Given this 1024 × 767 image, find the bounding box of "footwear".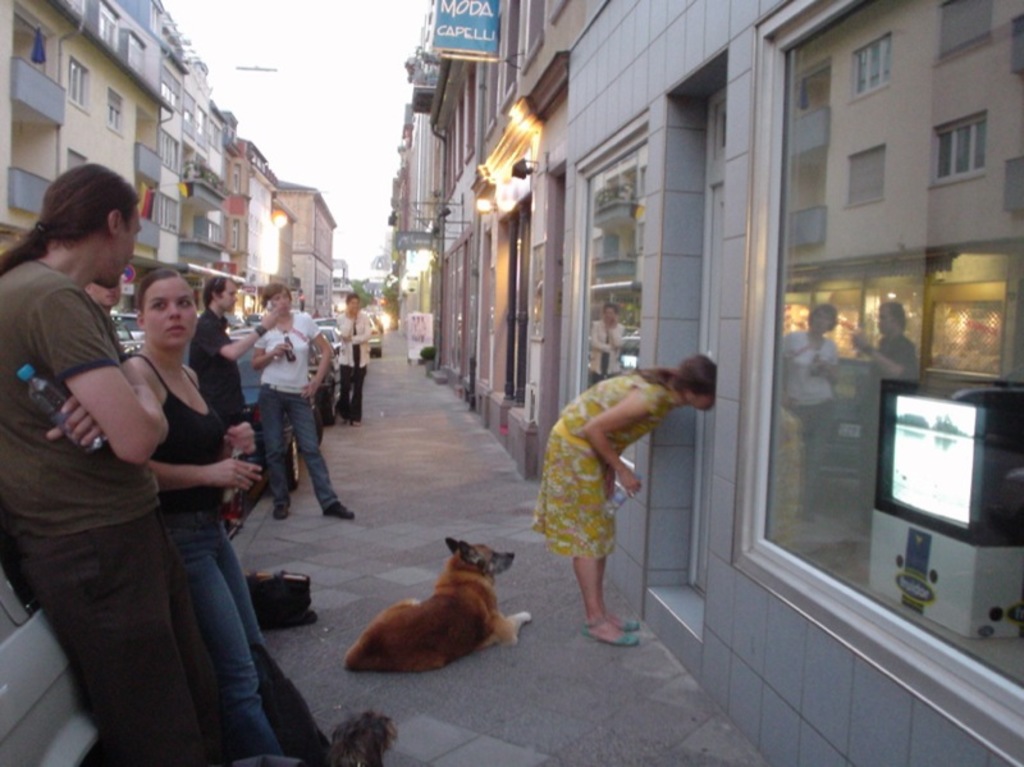
l=275, t=501, r=291, b=521.
